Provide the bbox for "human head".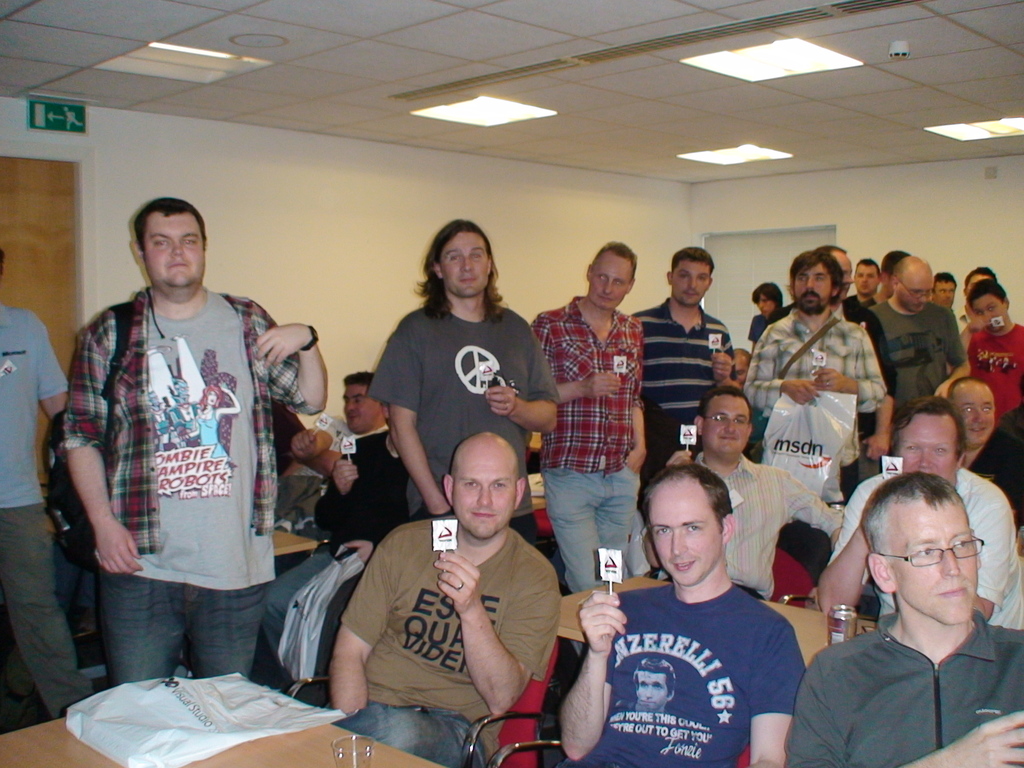
<region>850, 259, 882, 295</region>.
